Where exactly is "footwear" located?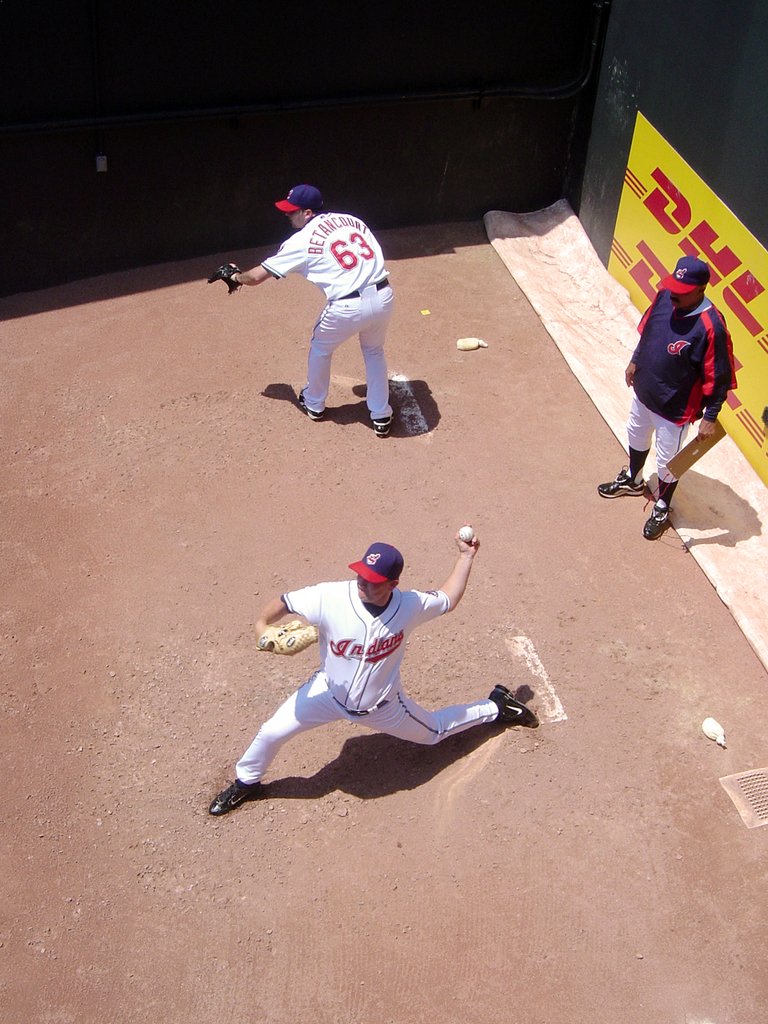
Its bounding box is (597, 468, 650, 500).
